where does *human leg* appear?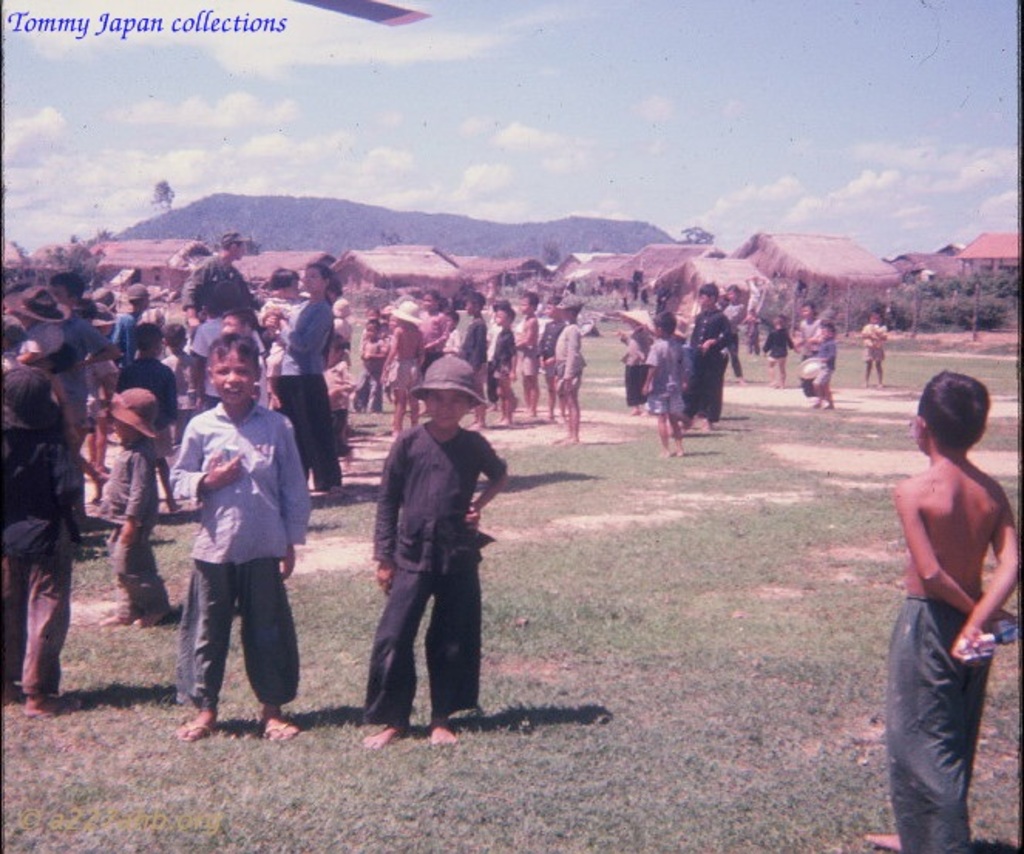
Appears at 0 534 28 681.
